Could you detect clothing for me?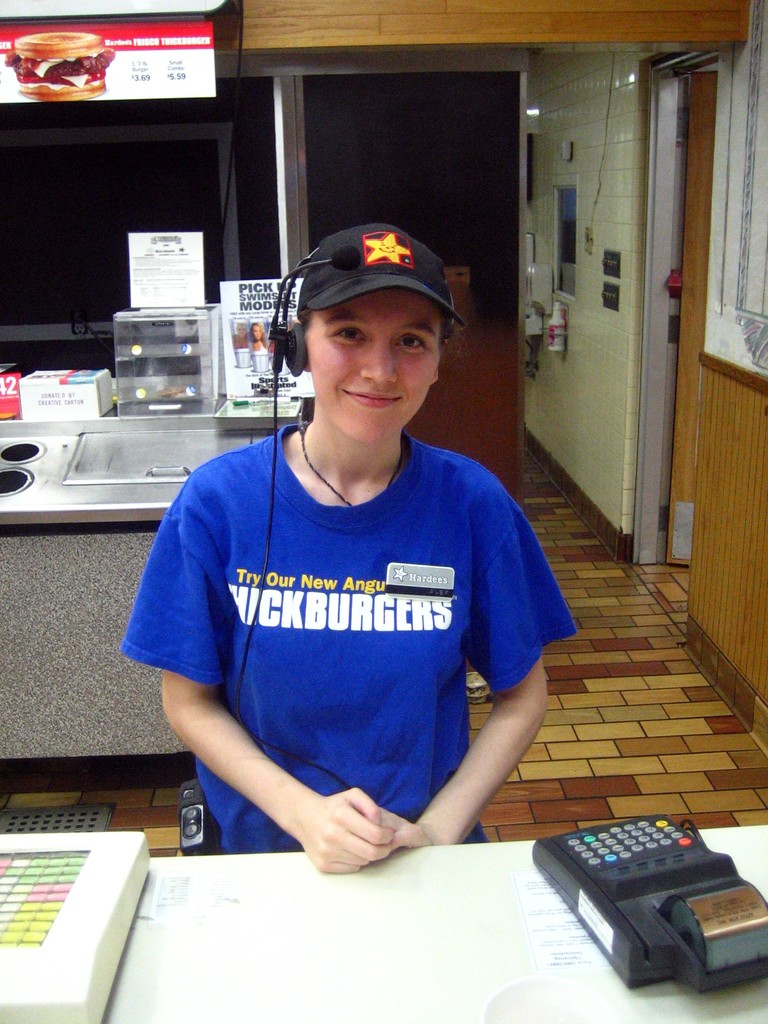
Detection result: rect(106, 413, 585, 860).
